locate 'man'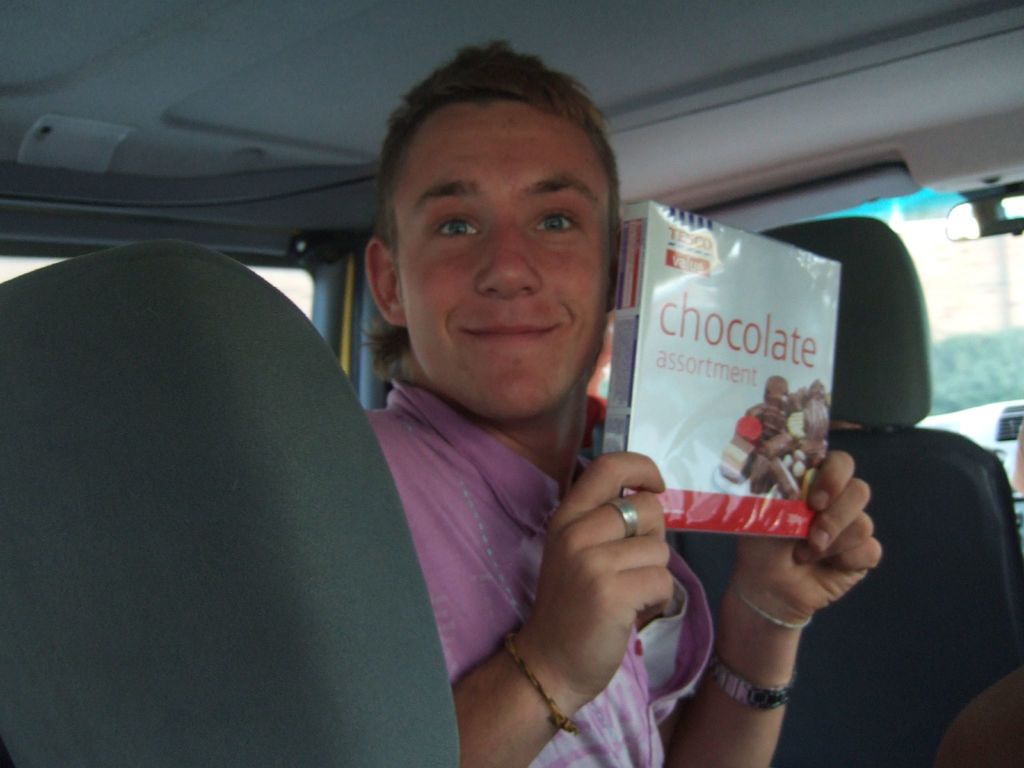
[363,37,884,767]
